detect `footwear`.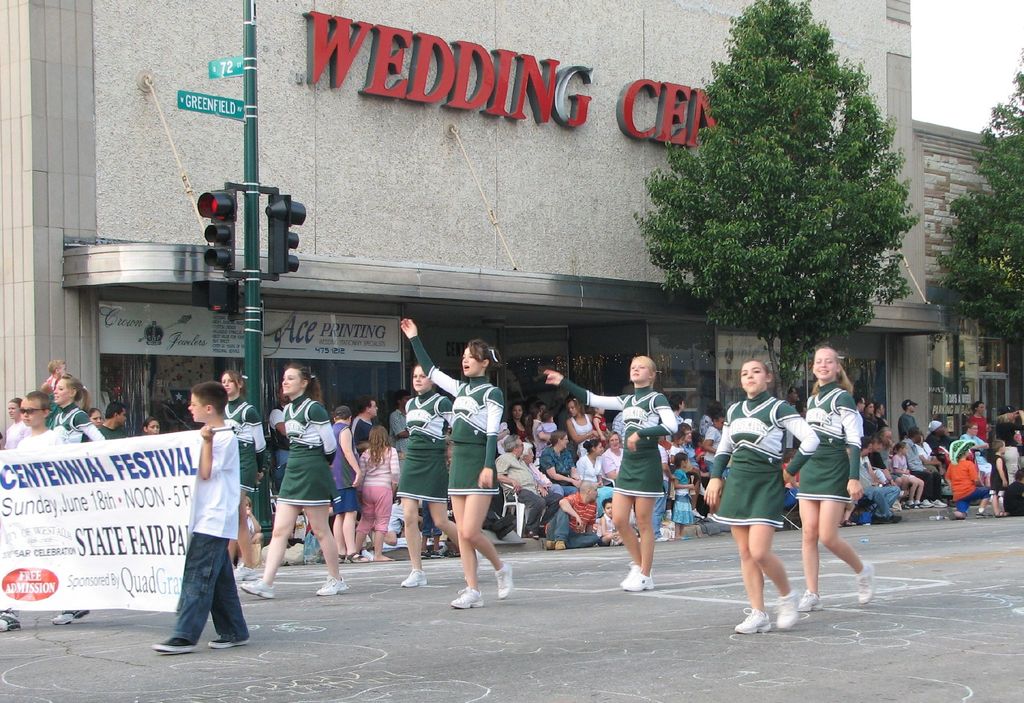
Detected at [625, 562, 659, 591].
